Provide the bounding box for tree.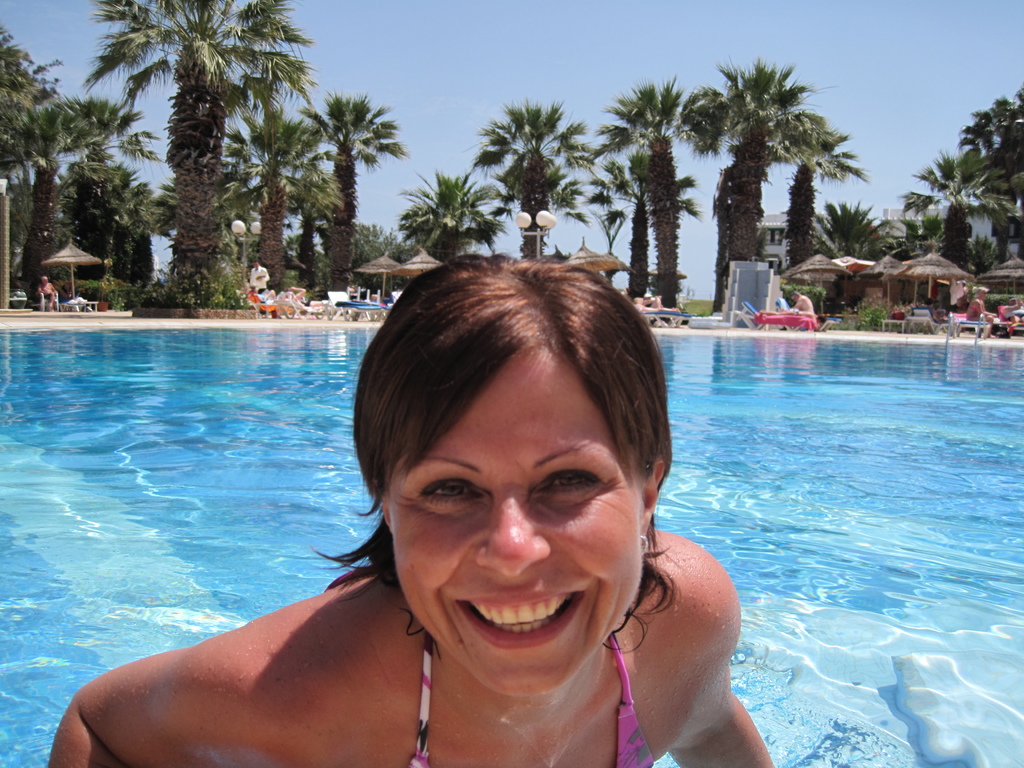
left=0, top=170, right=159, bottom=308.
